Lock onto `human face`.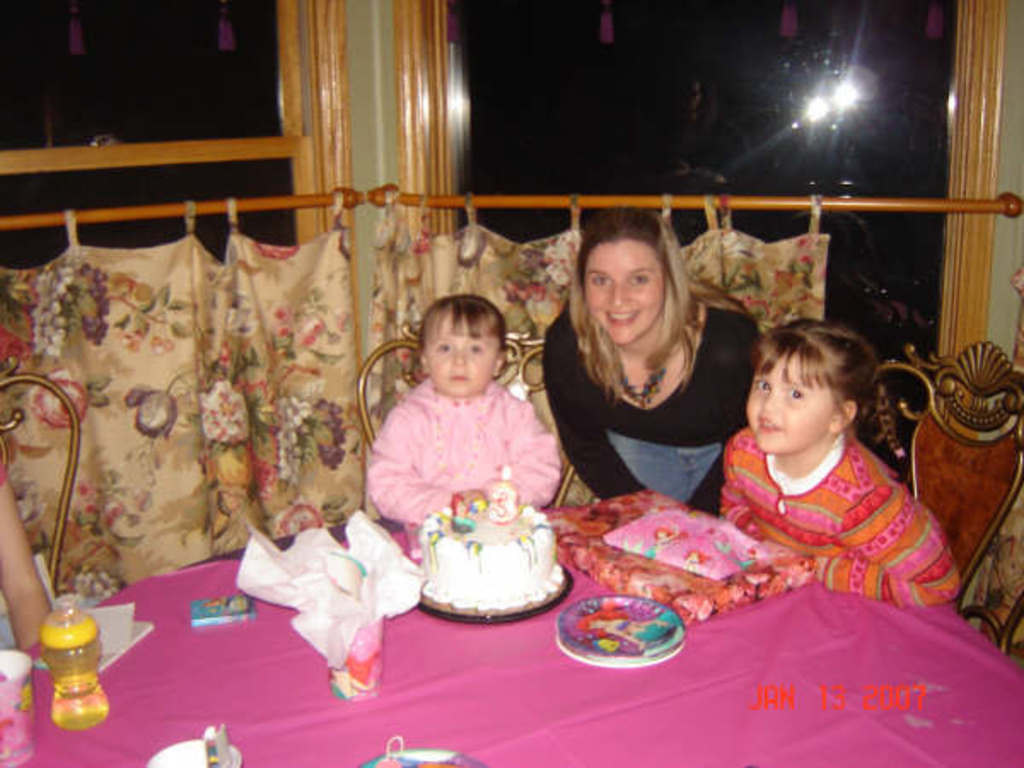
Locked: locate(423, 304, 492, 393).
